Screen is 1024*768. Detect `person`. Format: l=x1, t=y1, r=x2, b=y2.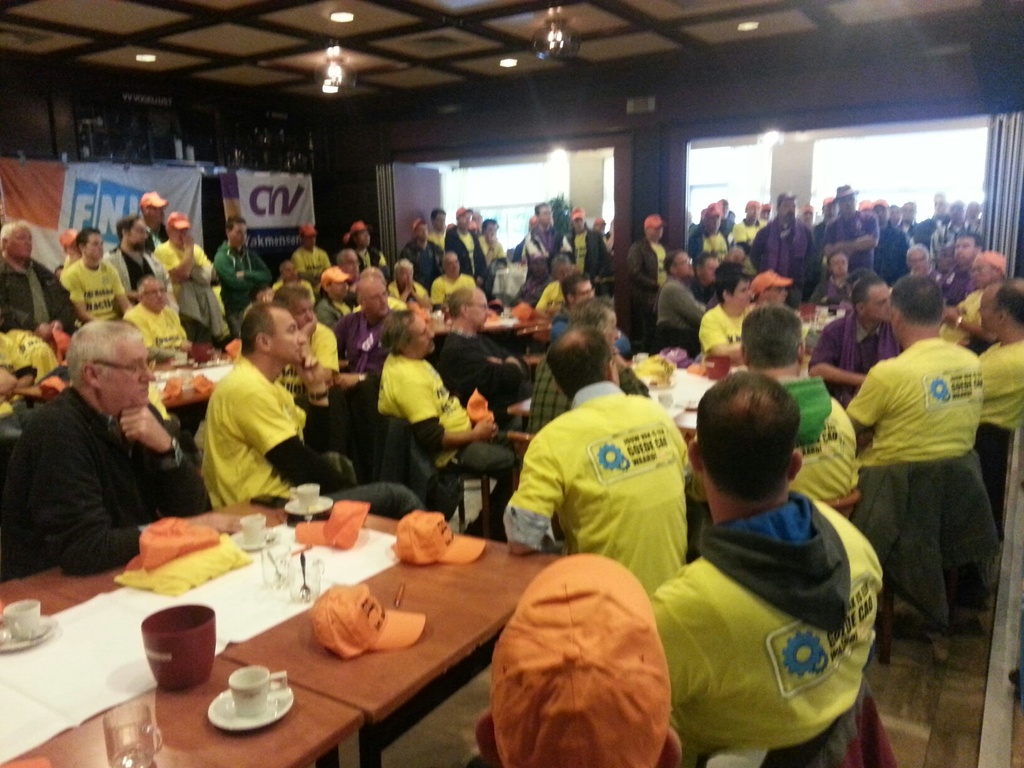
l=100, t=211, r=166, b=305.
